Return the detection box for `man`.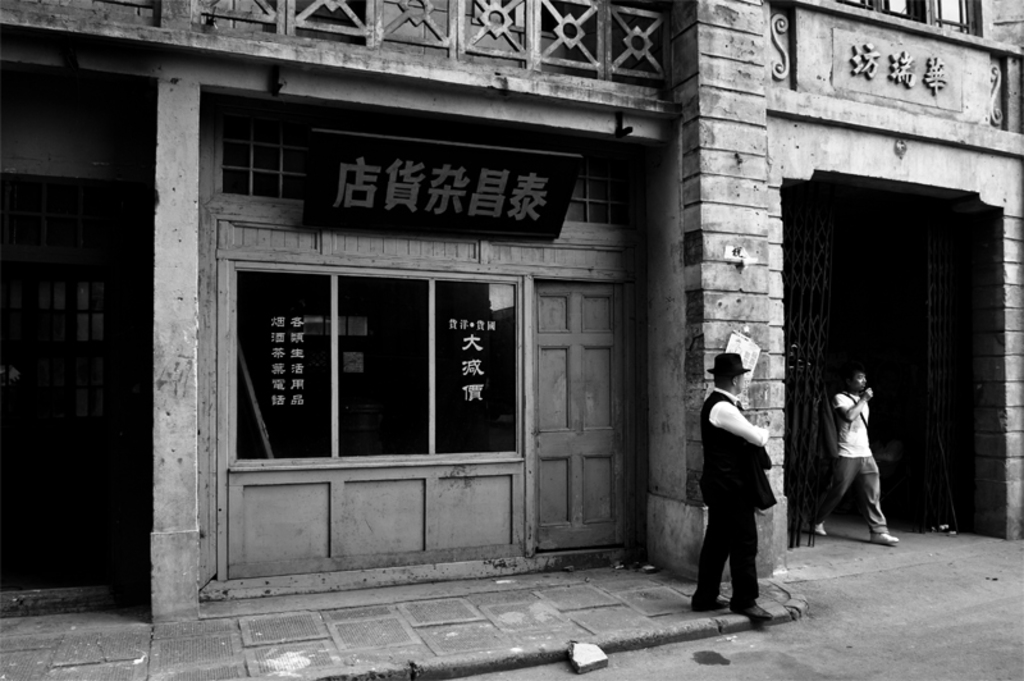
[x1=691, y1=357, x2=790, y2=621].
